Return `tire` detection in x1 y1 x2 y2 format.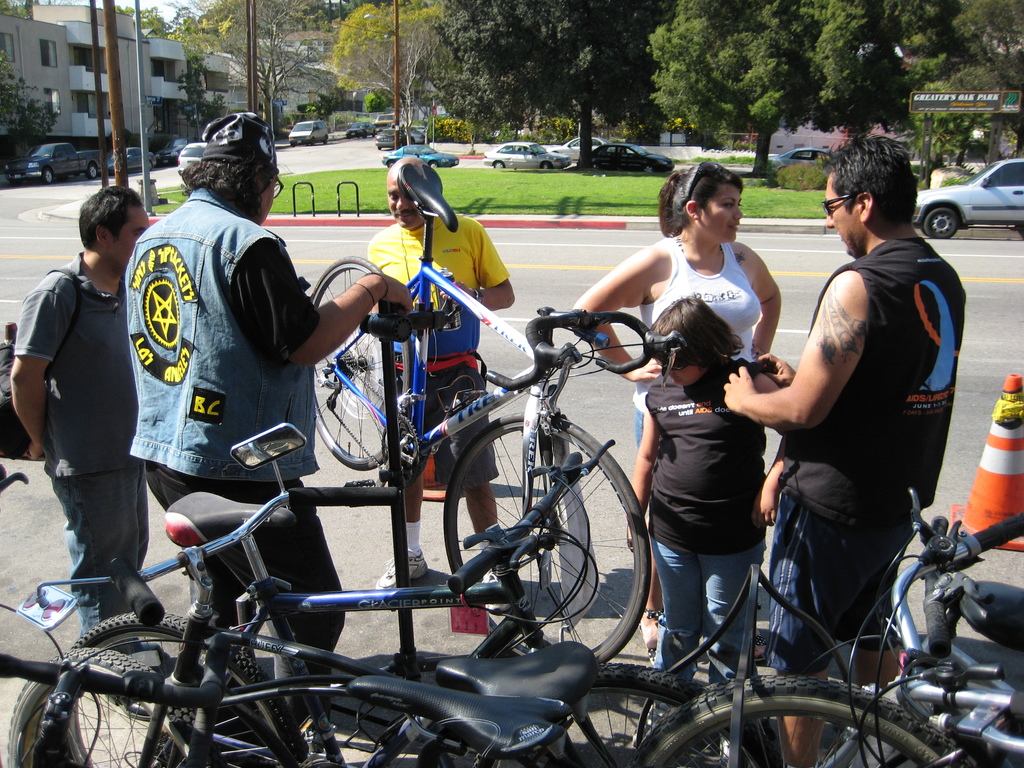
428 161 439 169.
